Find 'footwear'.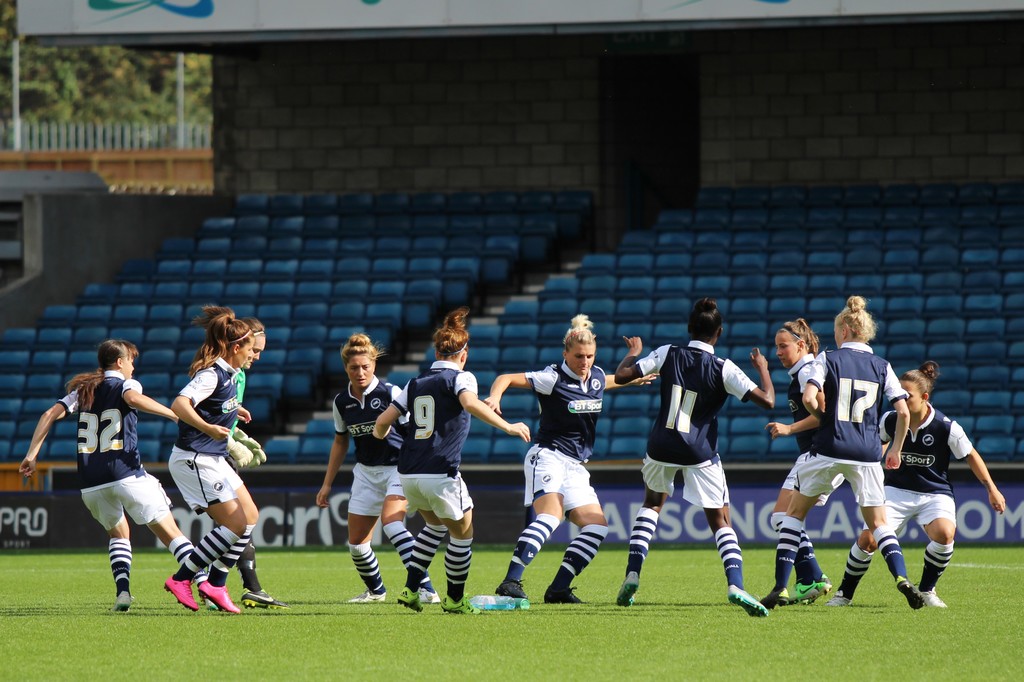
{"left": 500, "top": 580, "right": 527, "bottom": 596}.
